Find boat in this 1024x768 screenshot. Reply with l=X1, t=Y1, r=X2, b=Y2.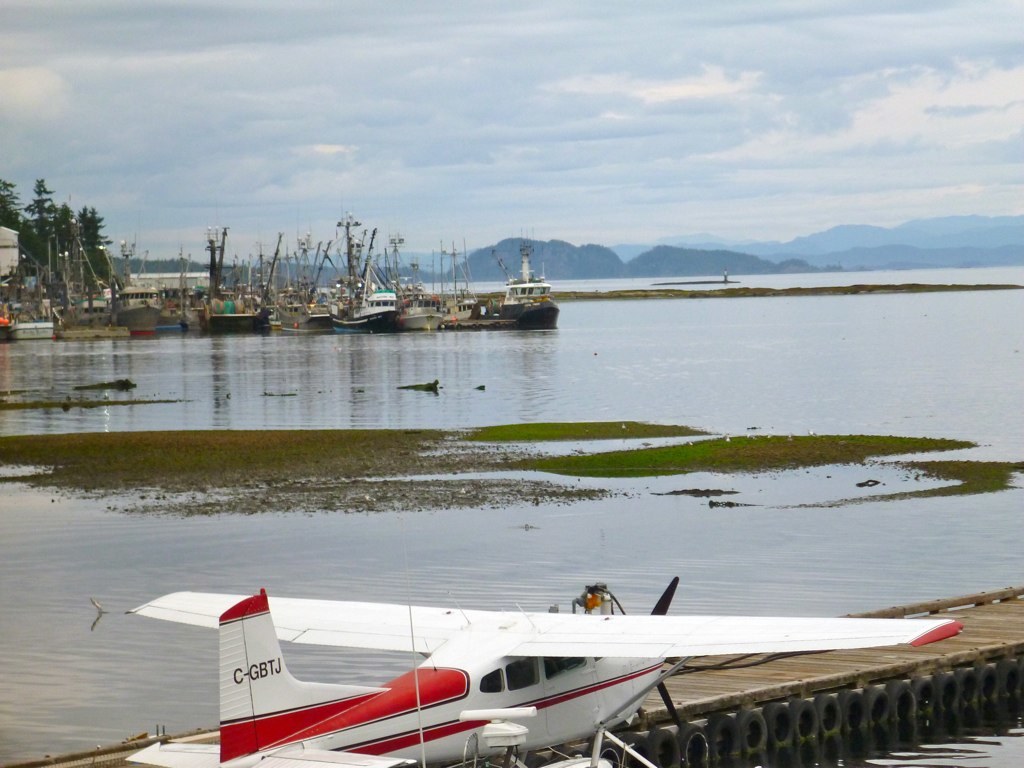
l=2, t=313, r=60, b=345.
